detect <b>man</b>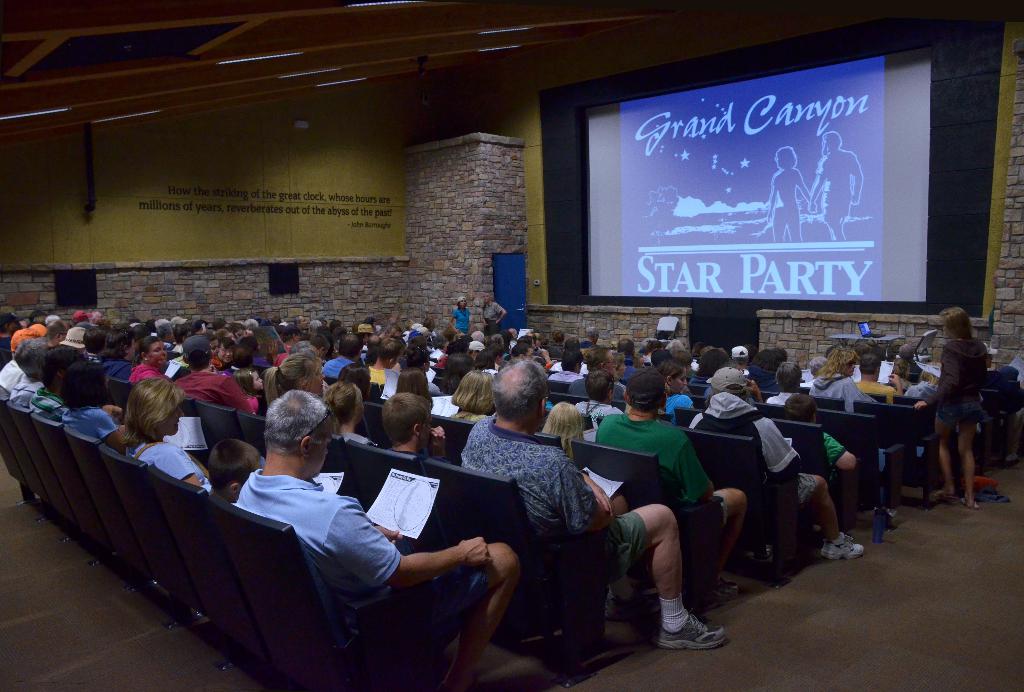
crop(294, 315, 308, 331)
